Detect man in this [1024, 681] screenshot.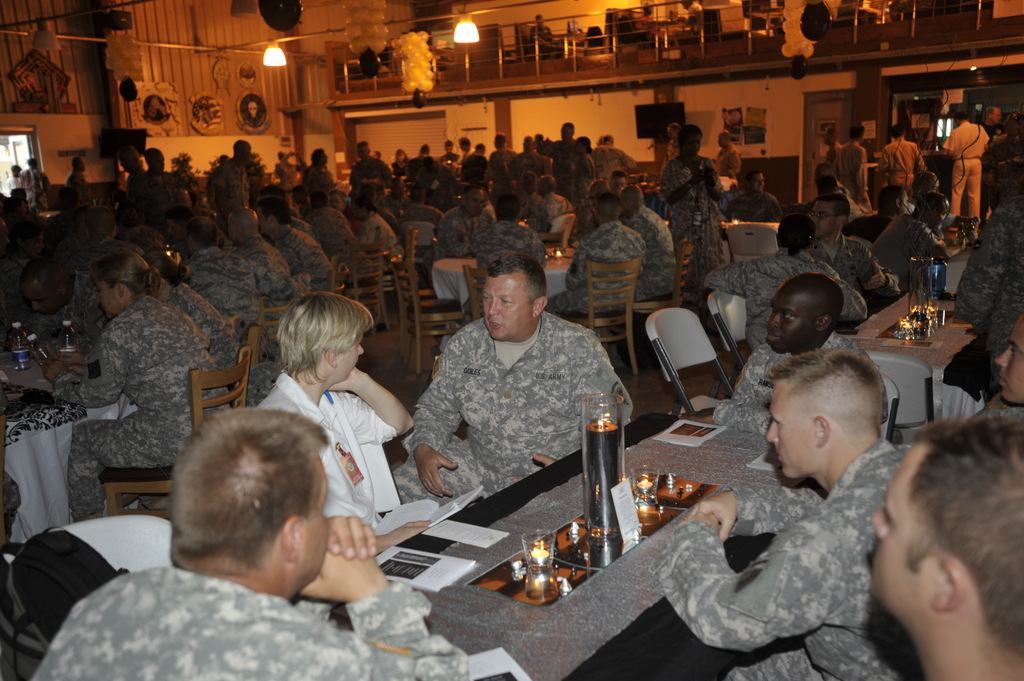
Detection: (383, 179, 415, 217).
